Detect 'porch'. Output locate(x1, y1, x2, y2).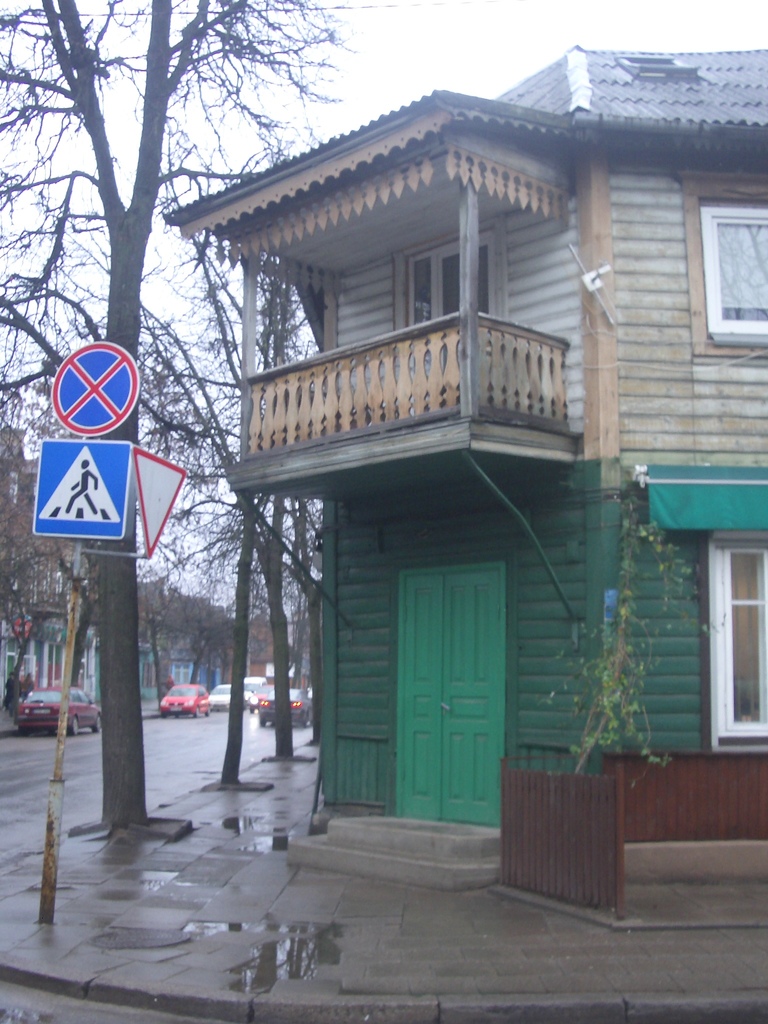
locate(236, 302, 571, 458).
